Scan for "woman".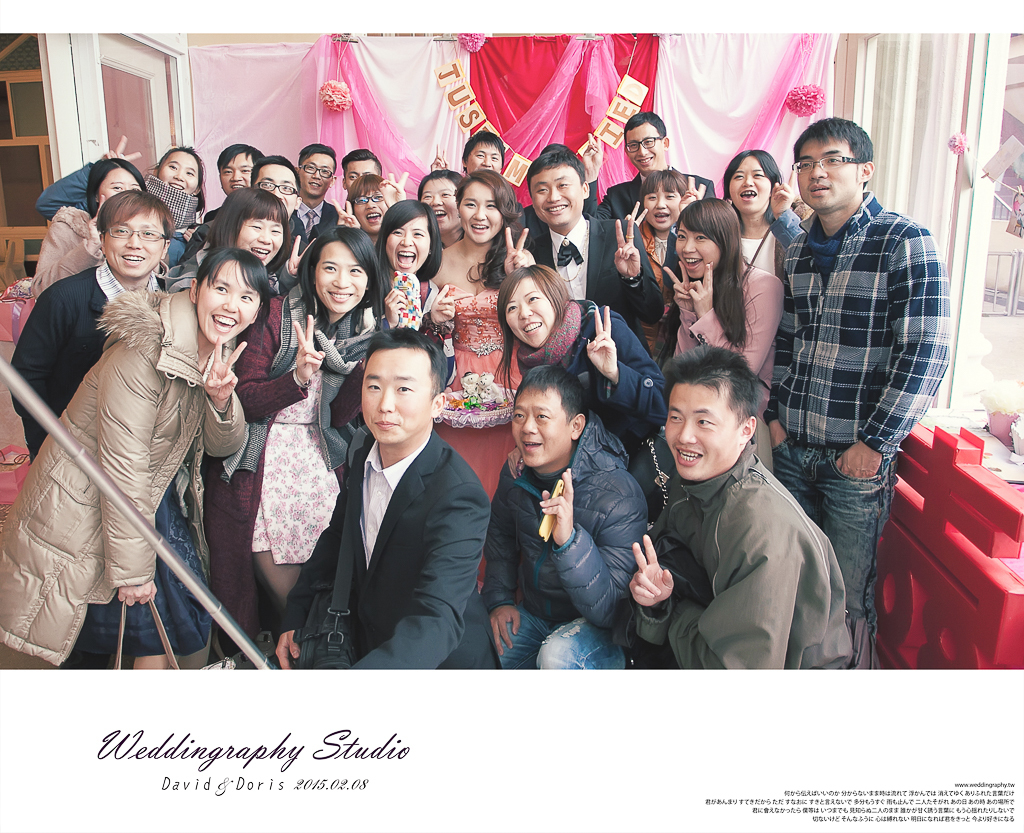
Scan result: bbox(660, 192, 782, 476).
